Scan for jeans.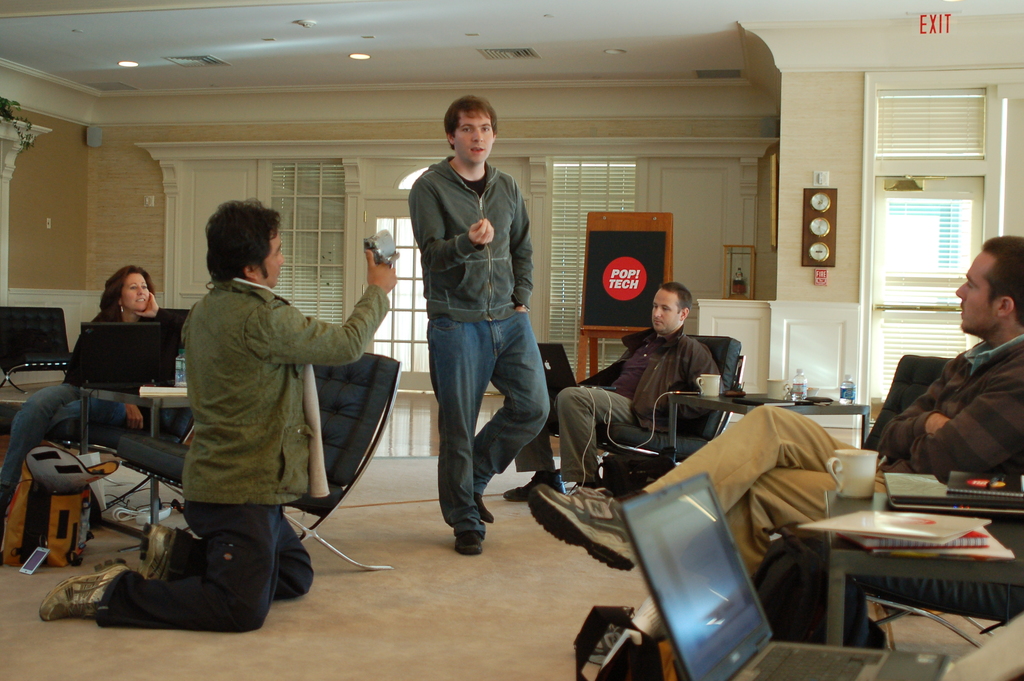
Scan result: select_region(98, 506, 317, 636).
